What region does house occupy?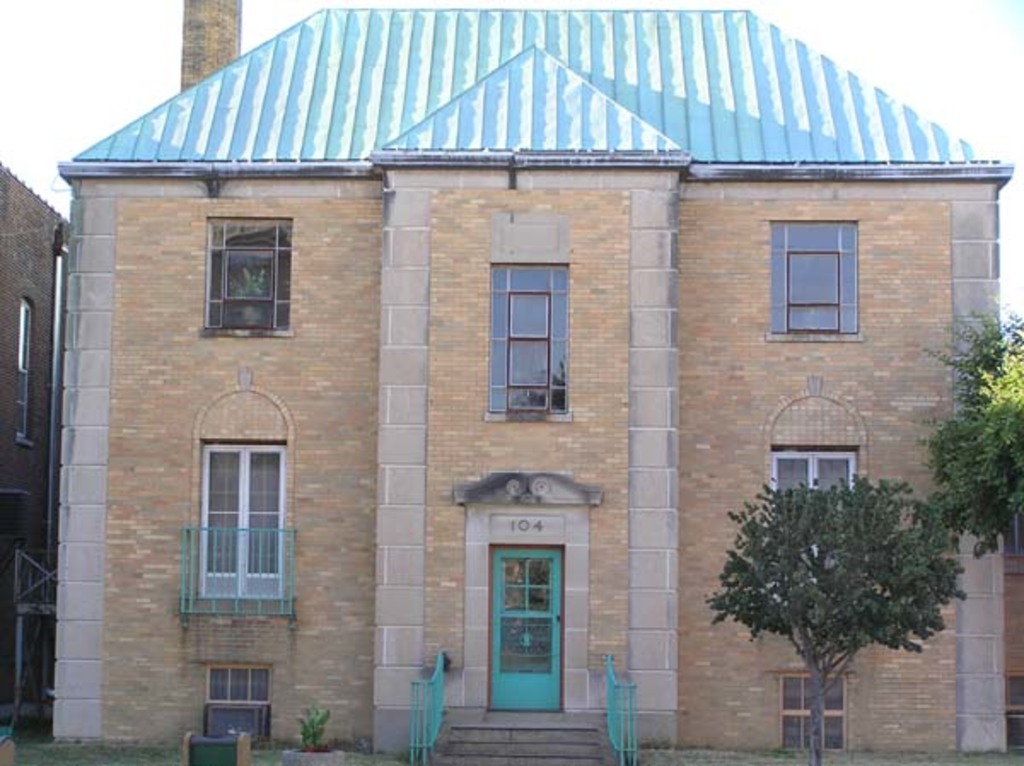
box=[56, 10, 1012, 754].
